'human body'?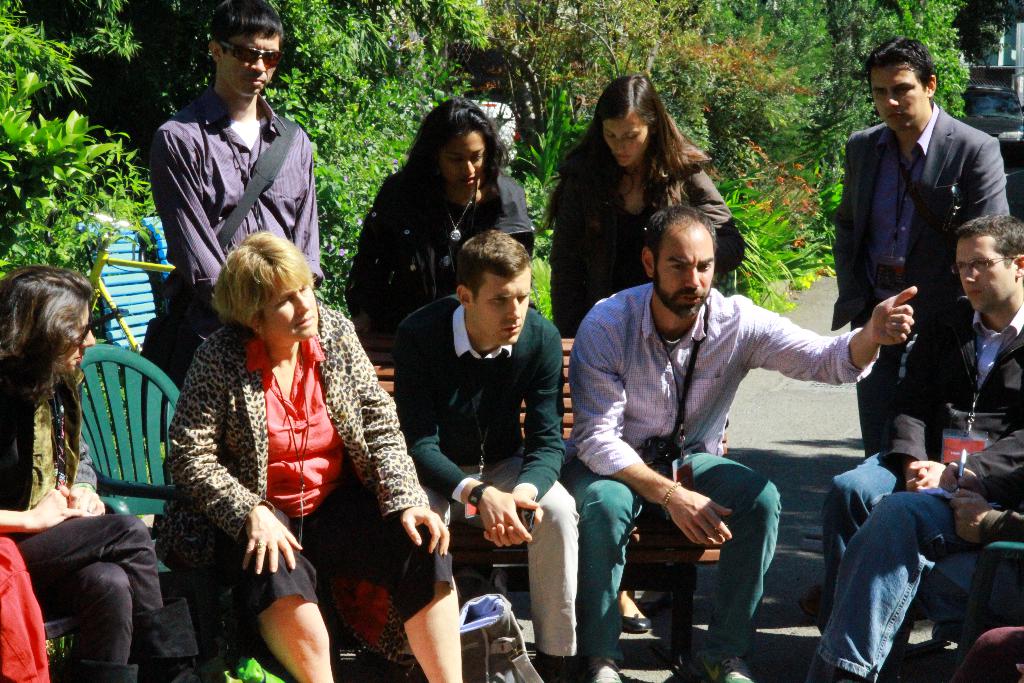
detection(808, 432, 1023, 682)
